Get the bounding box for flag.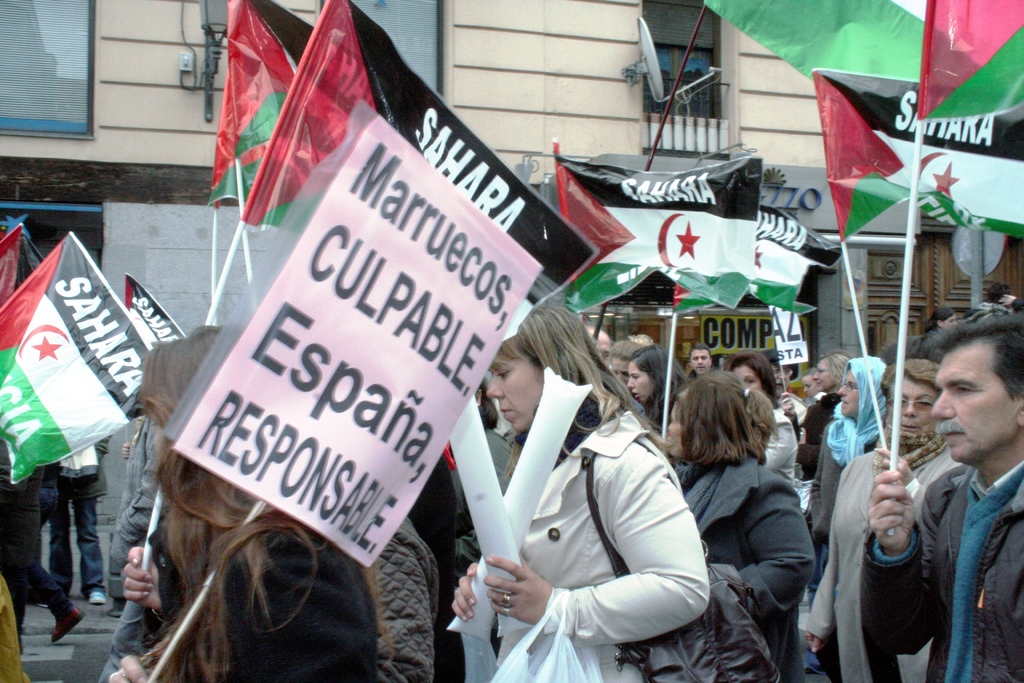
bbox=[915, 0, 1023, 128].
